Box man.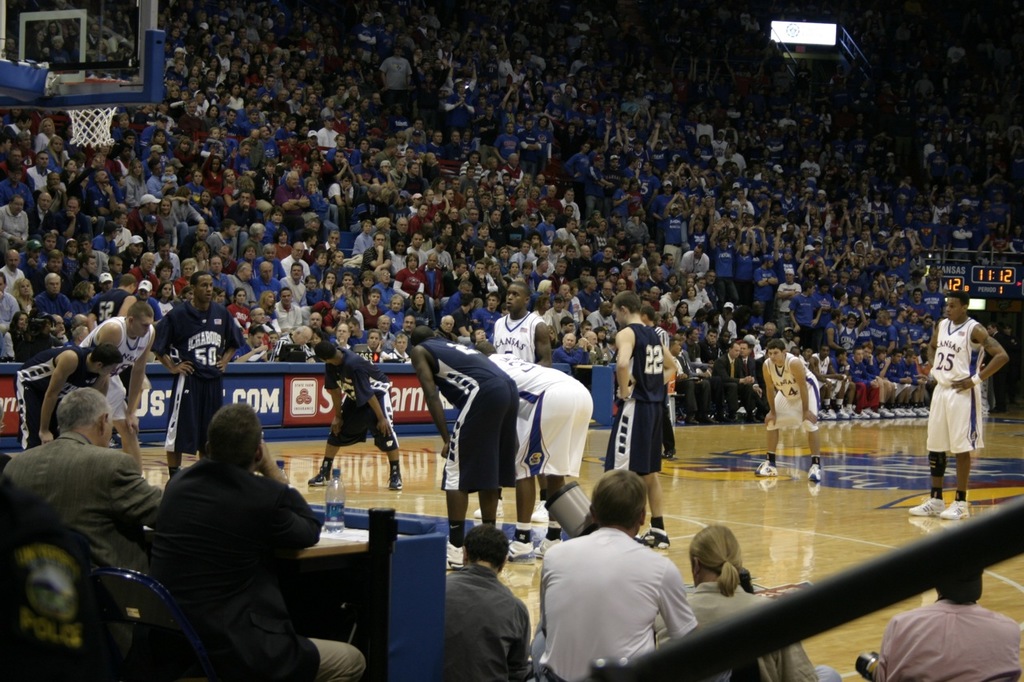
locate(759, 341, 832, 483).
